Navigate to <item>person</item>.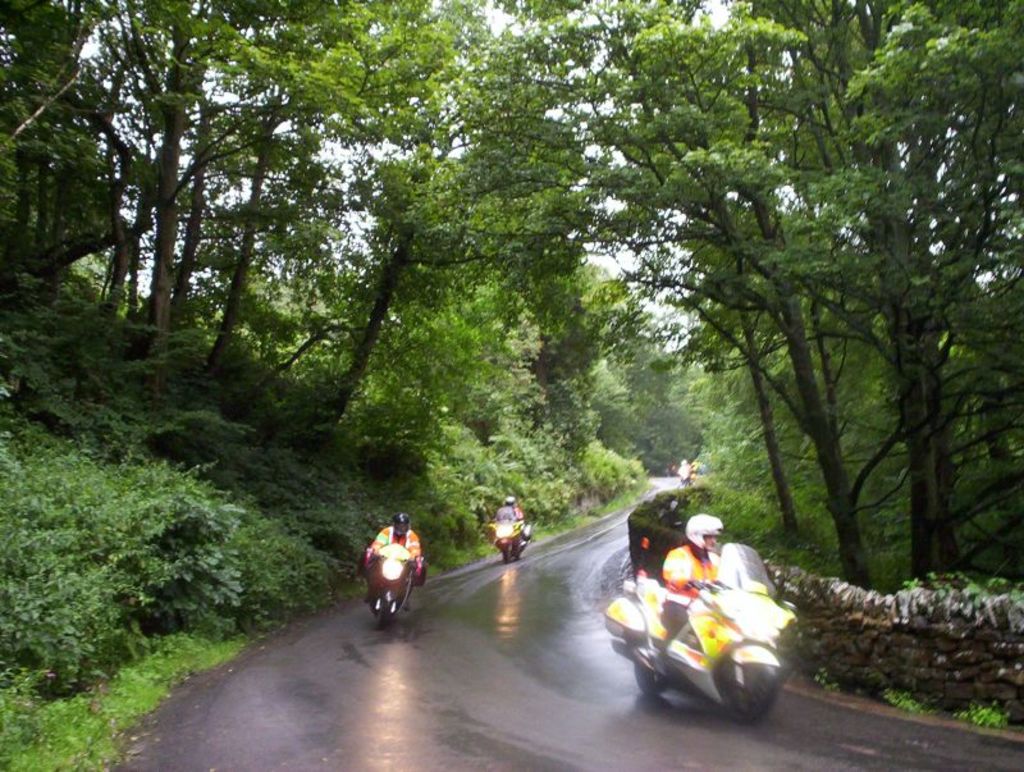
Navigation target: [left=657, top=511, right=733, bottom=649].
